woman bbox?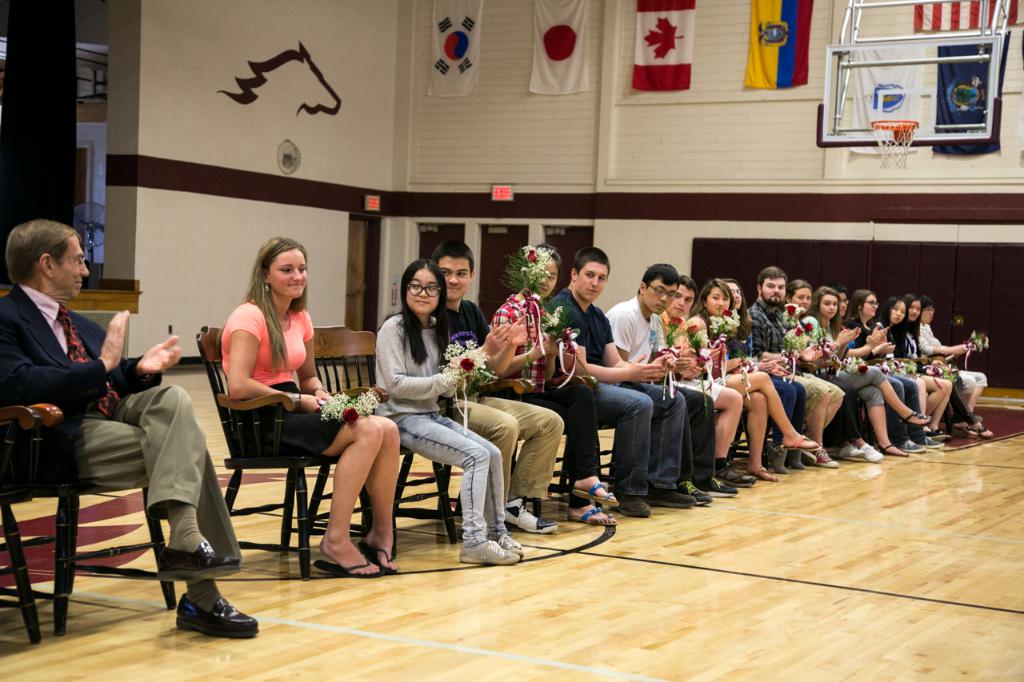
[802,288,933,457]
